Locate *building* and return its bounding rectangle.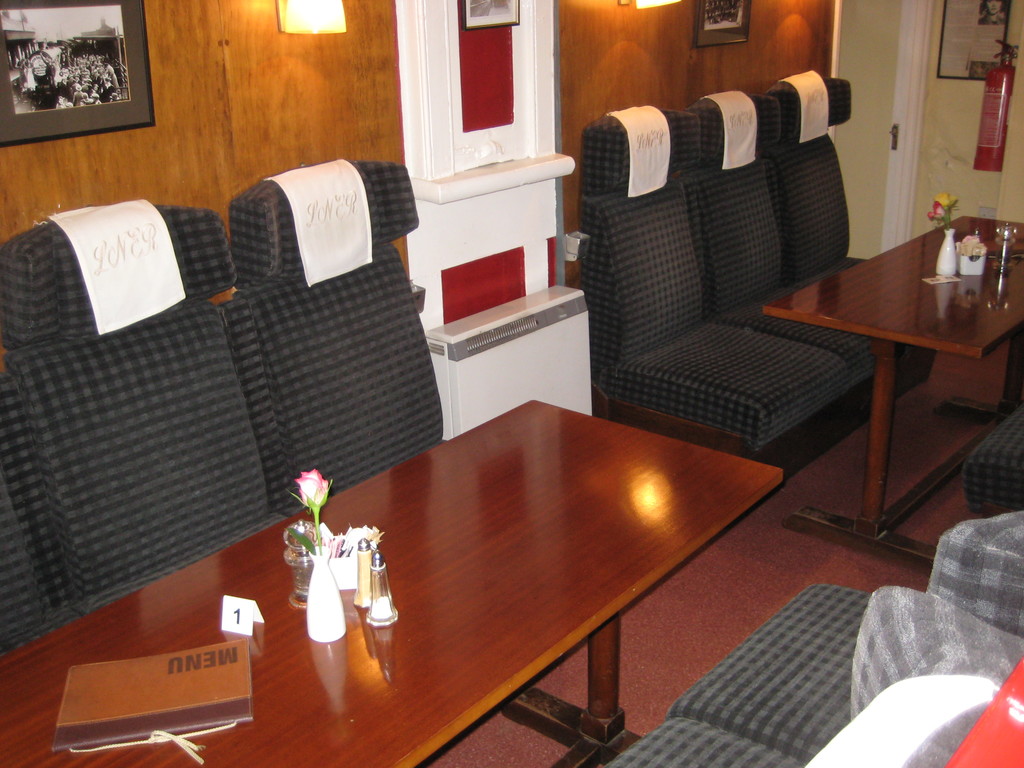
x1=0, y1=0, x2=1023, y2=767.
